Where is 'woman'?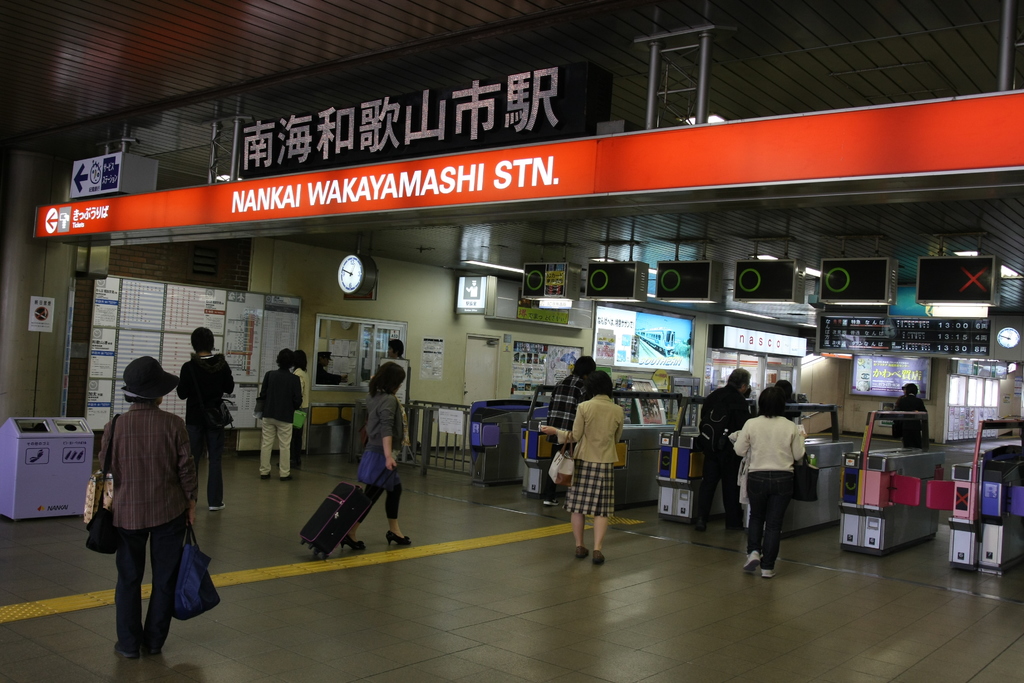
locate(342, 363, 415, 553).
